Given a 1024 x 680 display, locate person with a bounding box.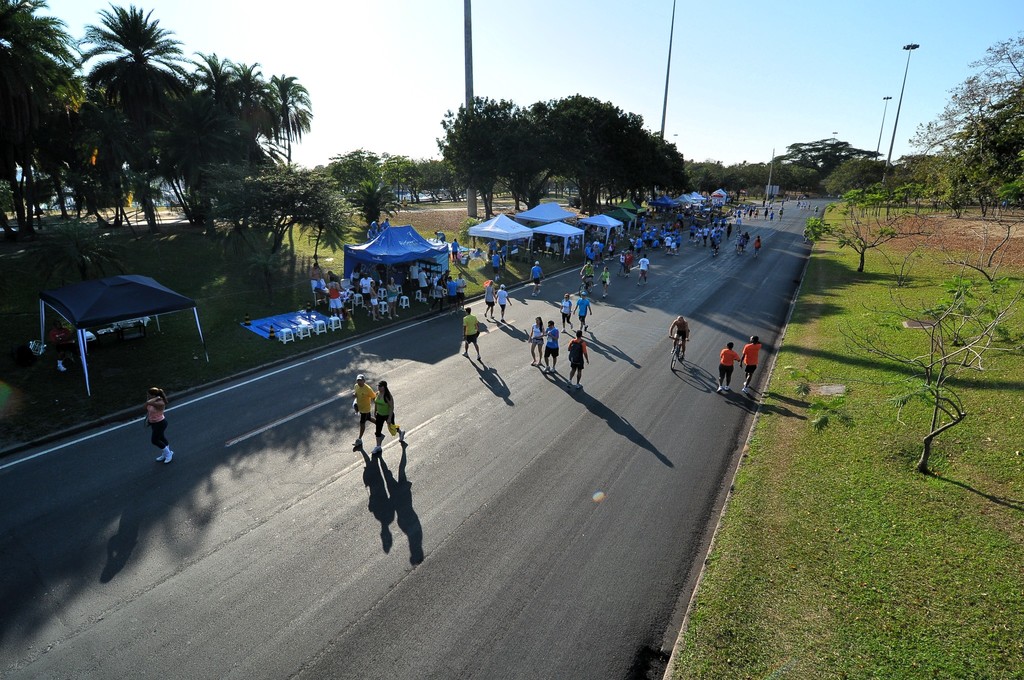
Located: bbox=[368, 219, 390, 241].
